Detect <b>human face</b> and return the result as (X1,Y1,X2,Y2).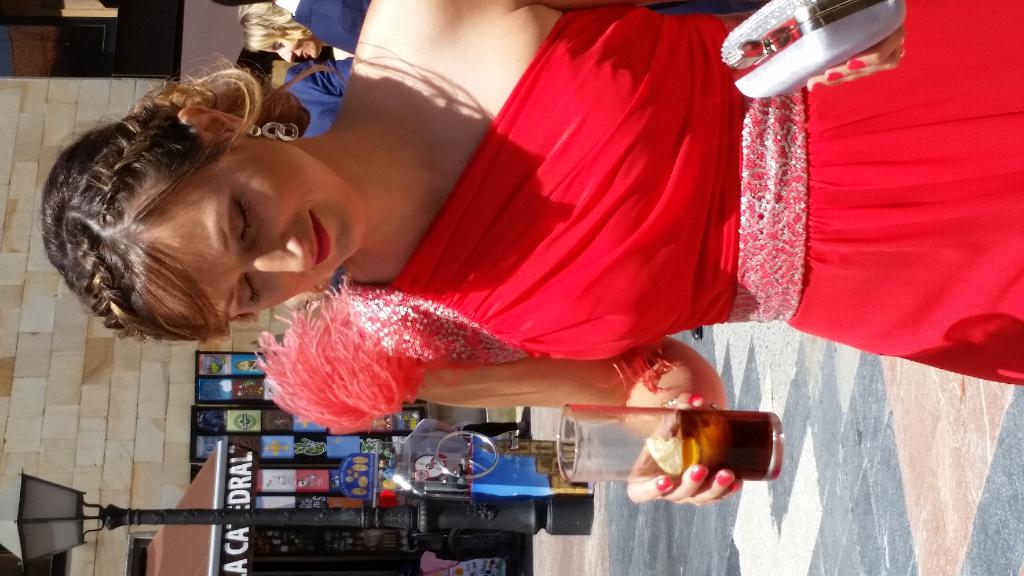
(120,136,363,337).
